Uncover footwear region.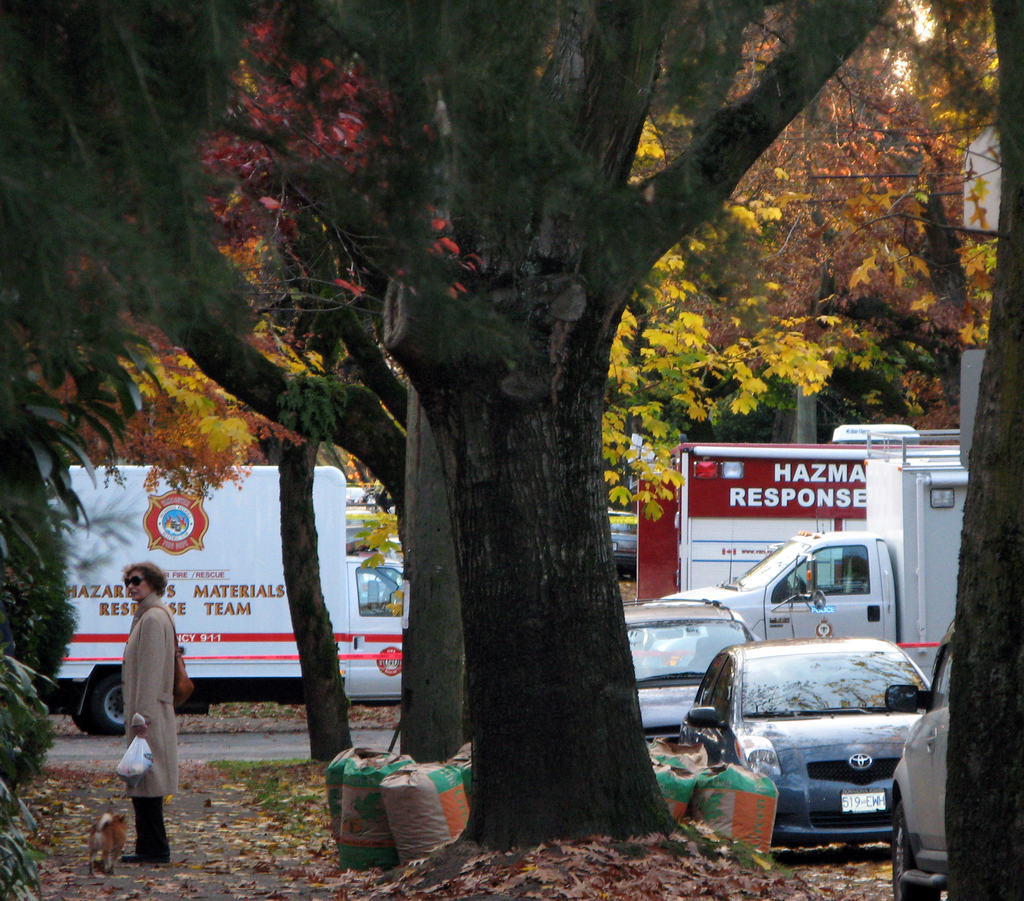
Uncovered: pyautogui.locateOnScreen(119, 856, 143, 862).
